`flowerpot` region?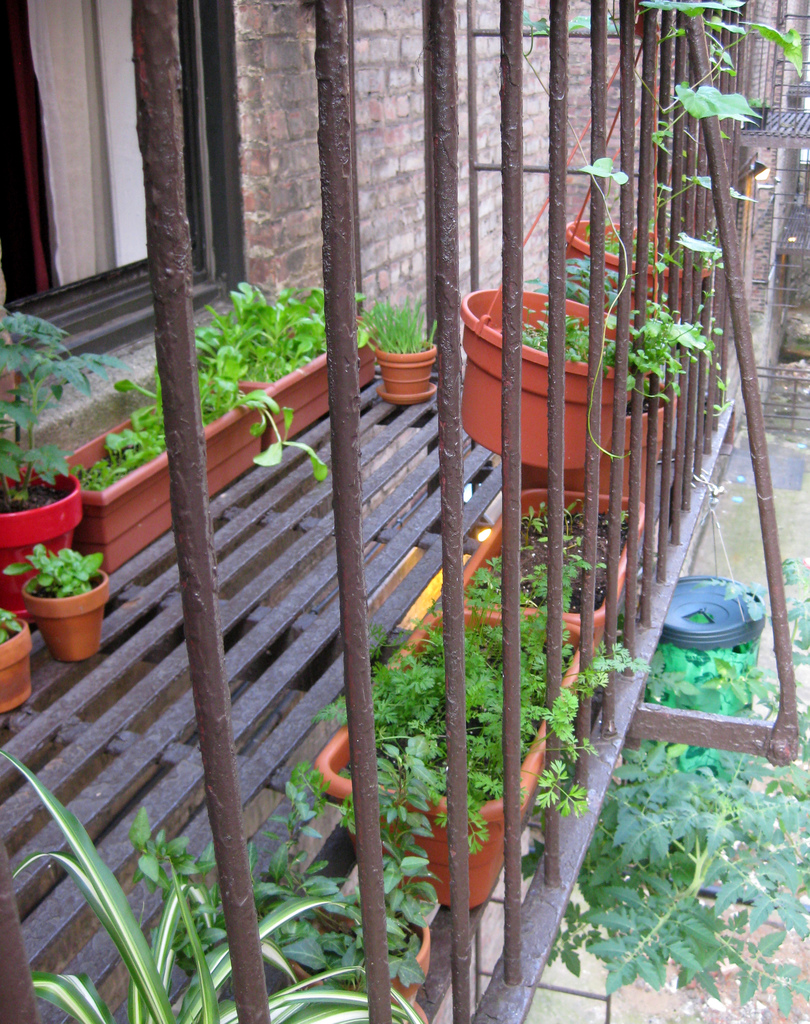
l=287, t=900, r=429, b=1023
